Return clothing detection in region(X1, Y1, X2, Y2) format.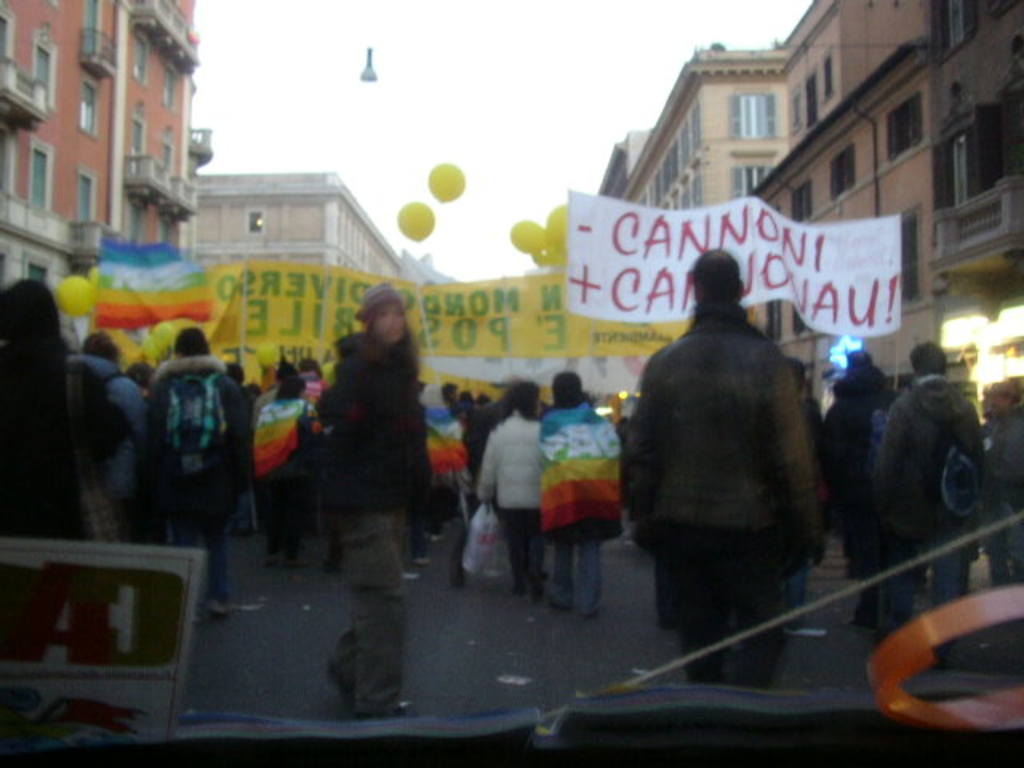
region(59, 350, 138, 562).
